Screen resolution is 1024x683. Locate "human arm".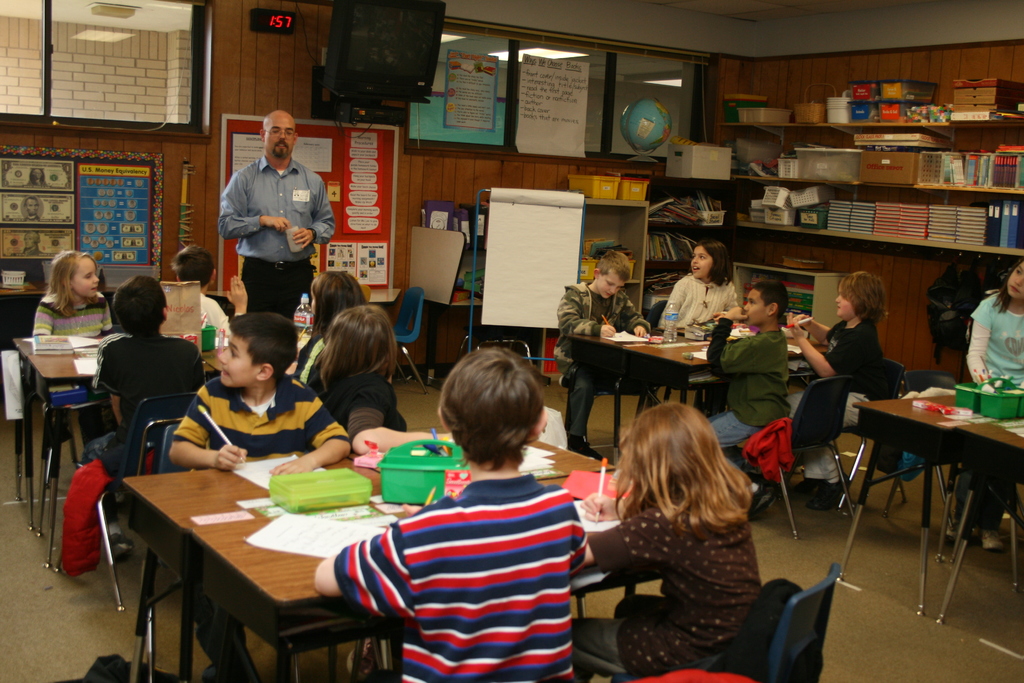
pyautogui.locateOnScreen(312, 518, 408, 613).
